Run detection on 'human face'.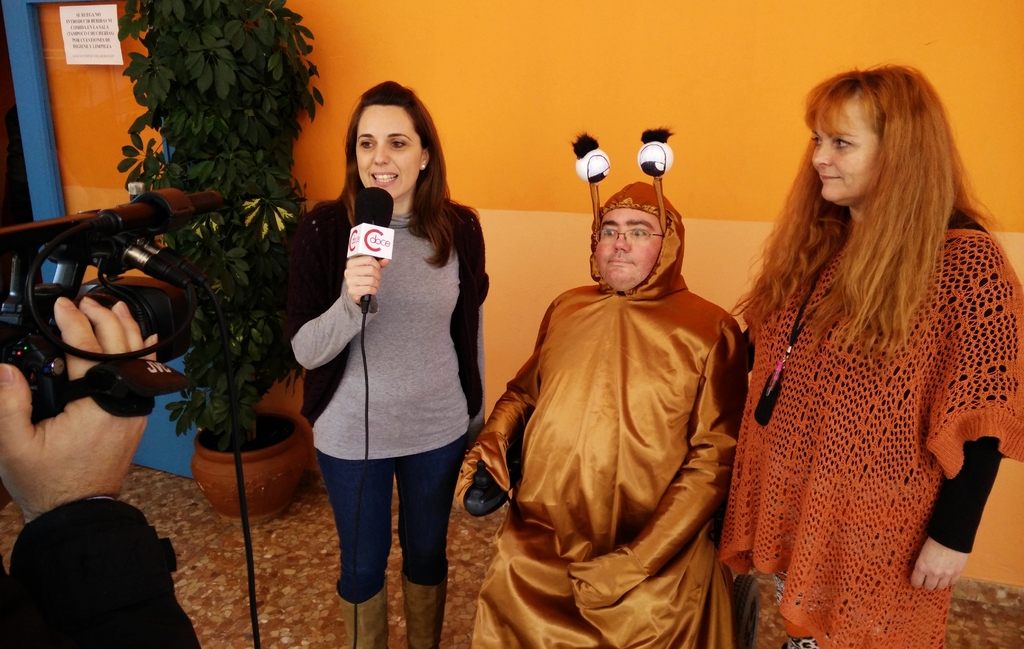
Result: BBox(596, 208, 666, 289).
